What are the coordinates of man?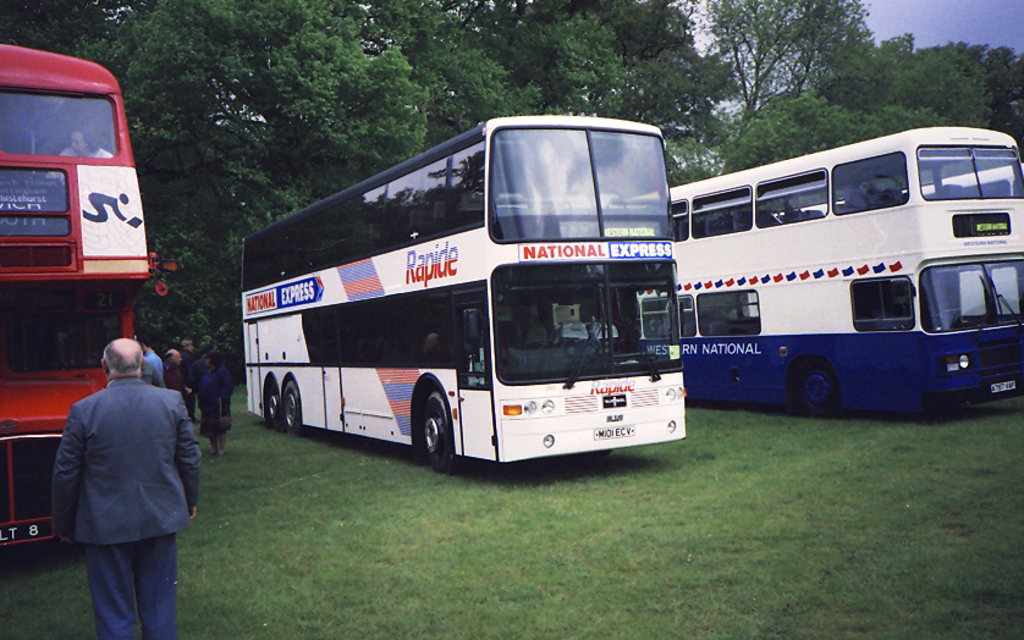
(x1=42, y1=331, x2=203, y2=629).
